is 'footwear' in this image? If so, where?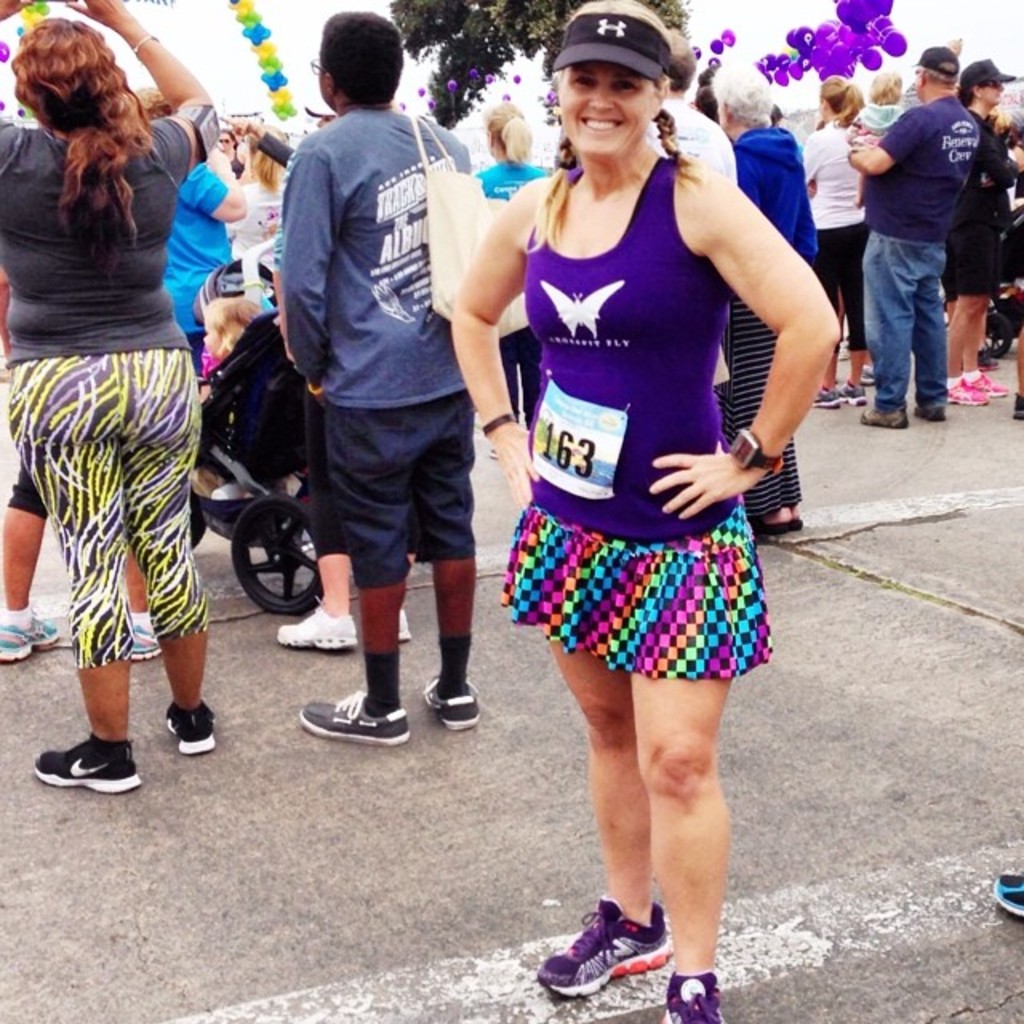
Yes, at x1=128 y1=611 x2=163 y2=666.
